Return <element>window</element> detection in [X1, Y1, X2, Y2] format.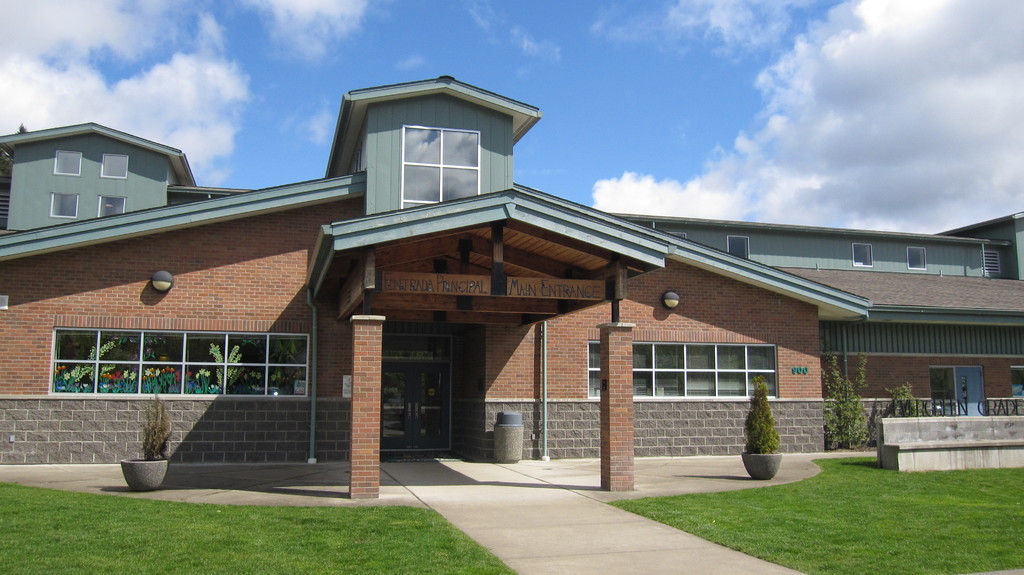
[48, 191, 79, 222].
